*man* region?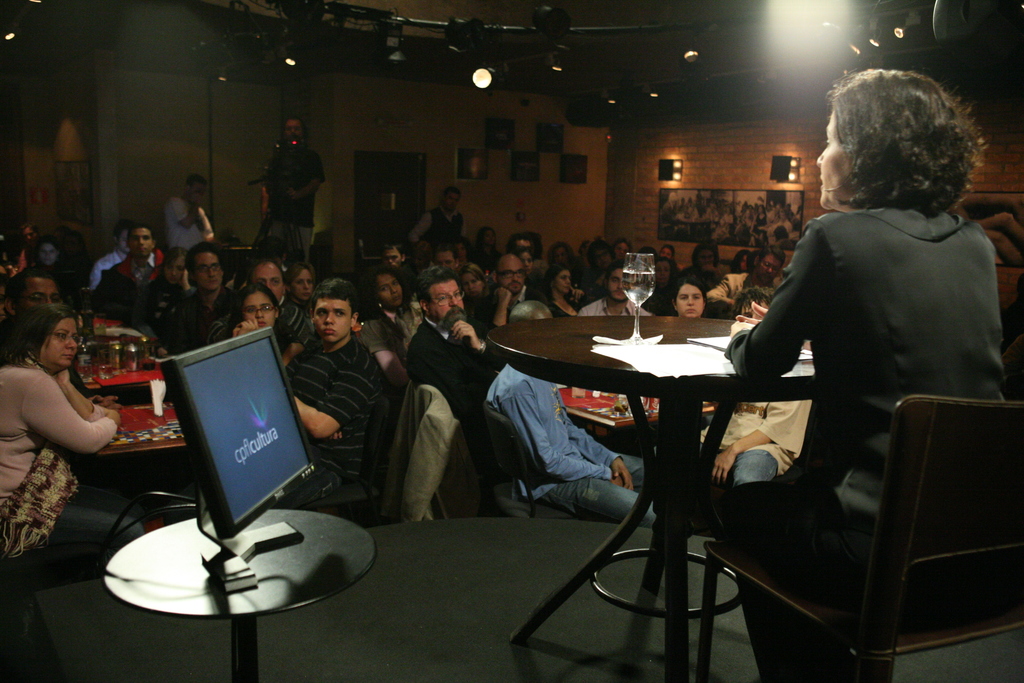
bbox=[93, 222, 172, 328]
